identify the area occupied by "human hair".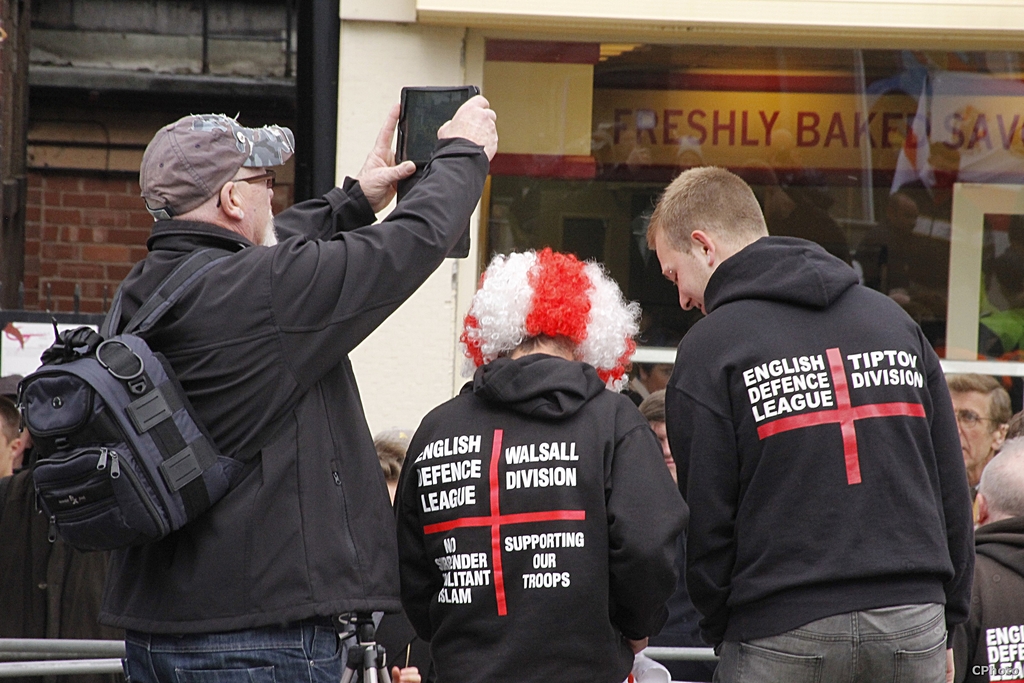
Area: 943:368:1010:441.
